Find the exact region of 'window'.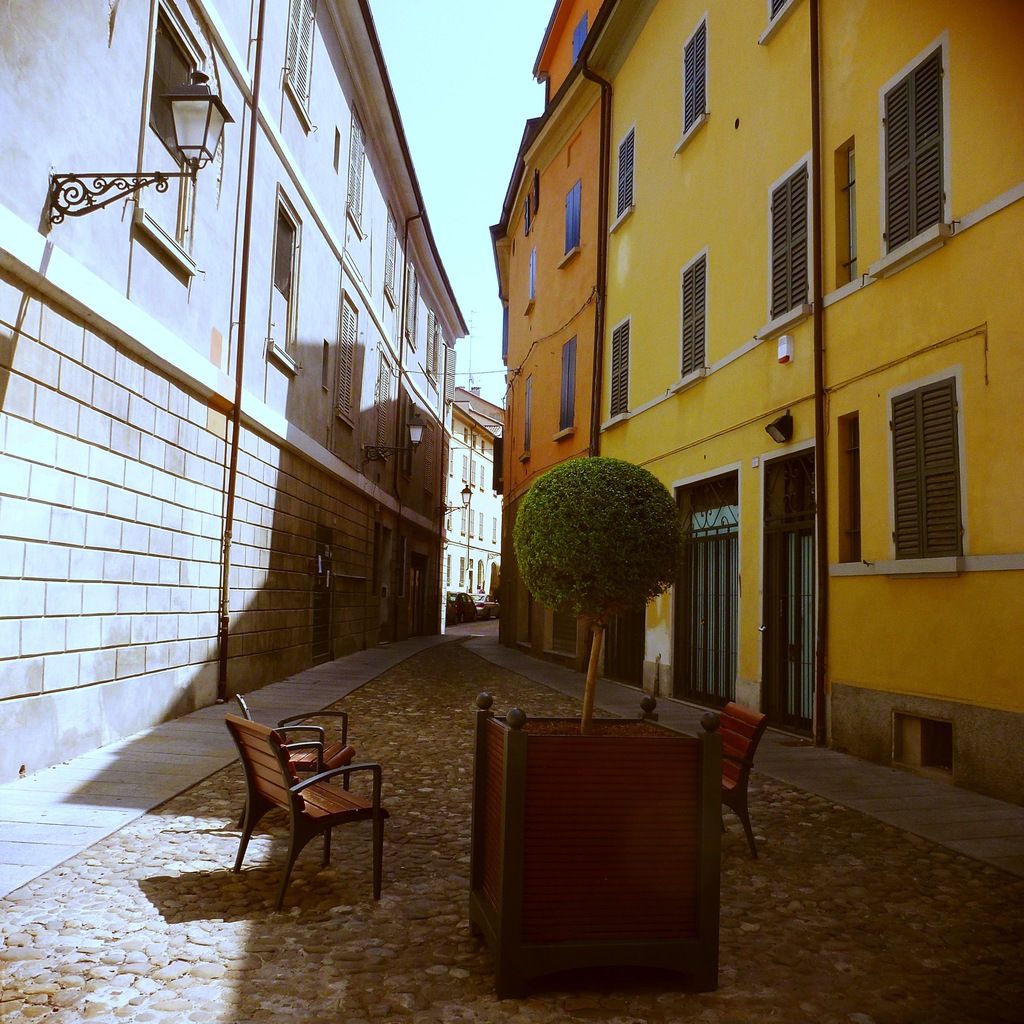
Exact region: 887 365 956 557.
